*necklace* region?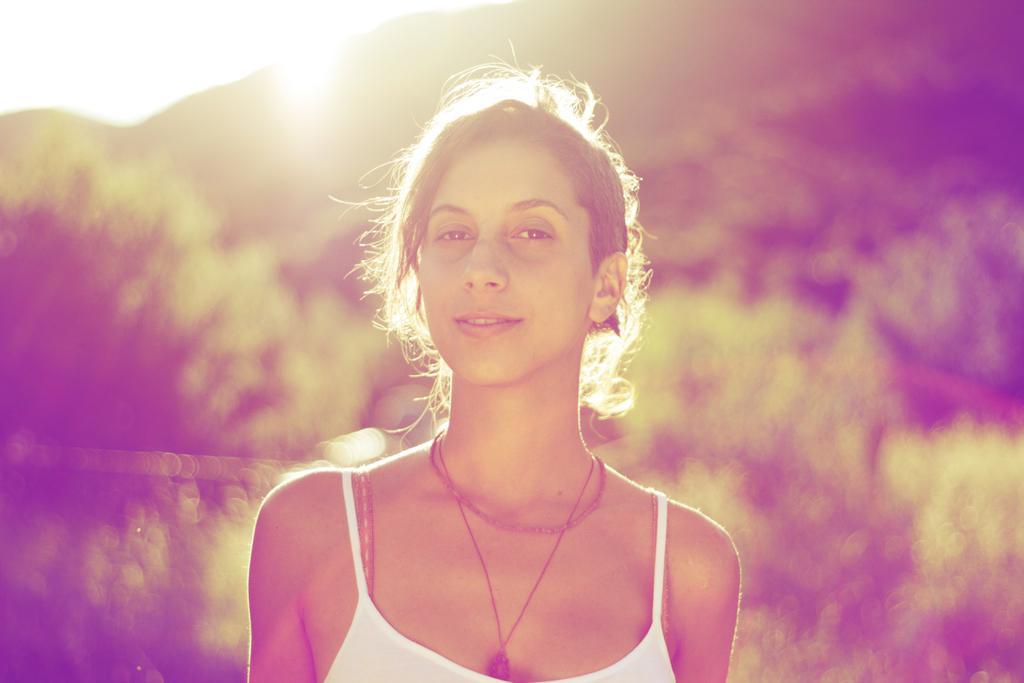
(left=428, top=438, right=607, bottom=533)
